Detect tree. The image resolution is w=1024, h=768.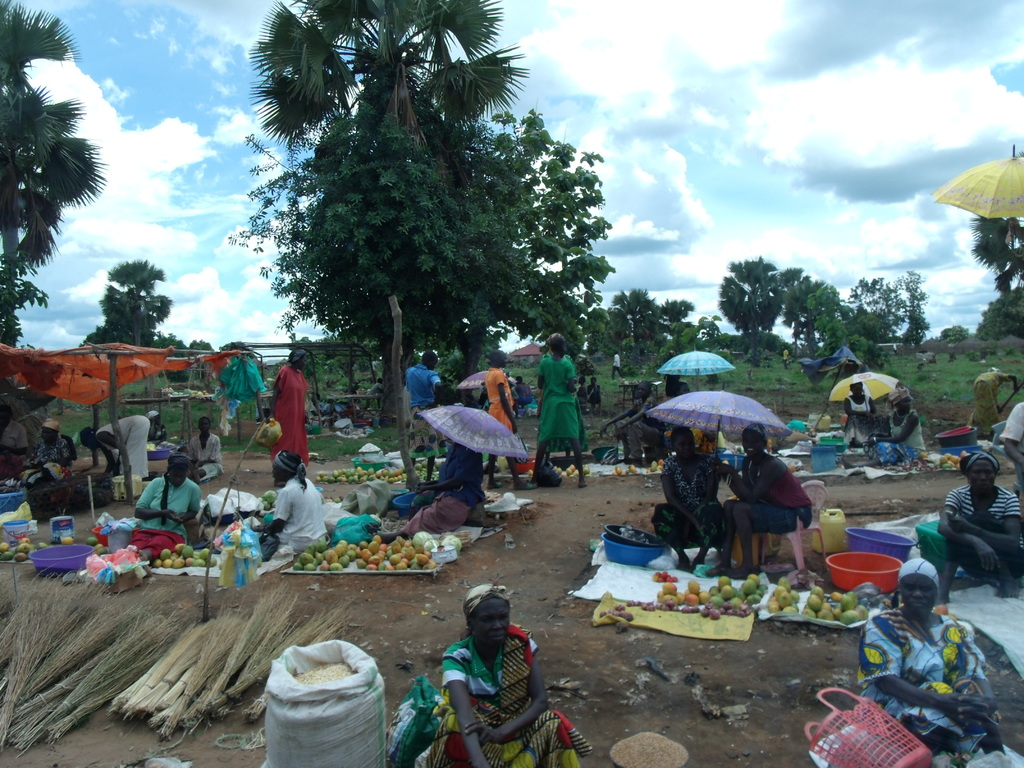
region(150, 333, 185, 352).
